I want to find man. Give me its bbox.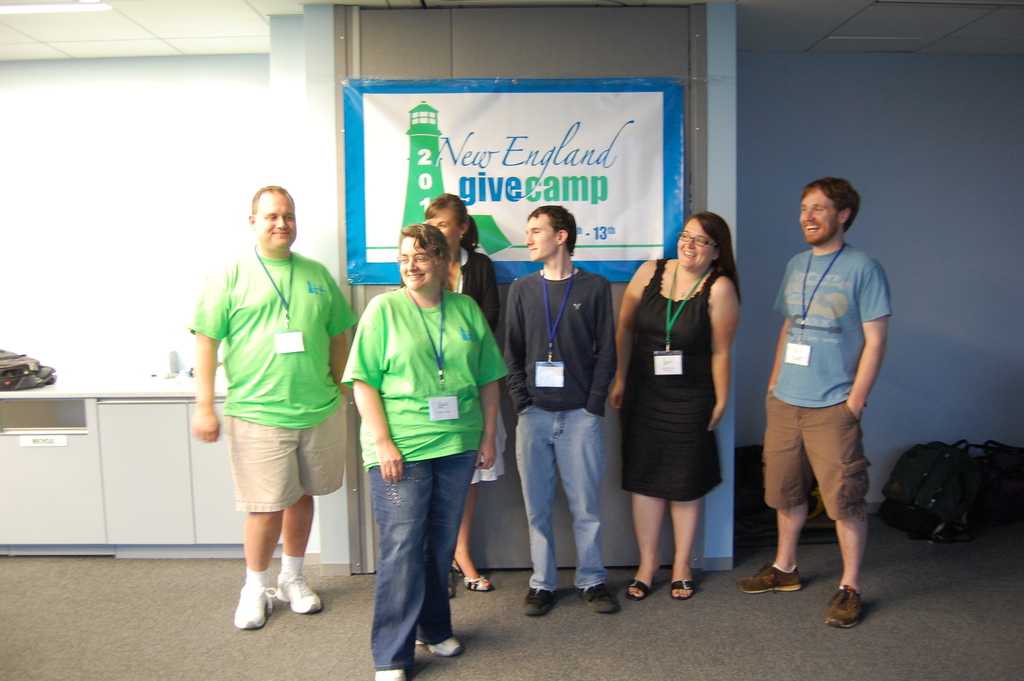
743 177 894 627.
